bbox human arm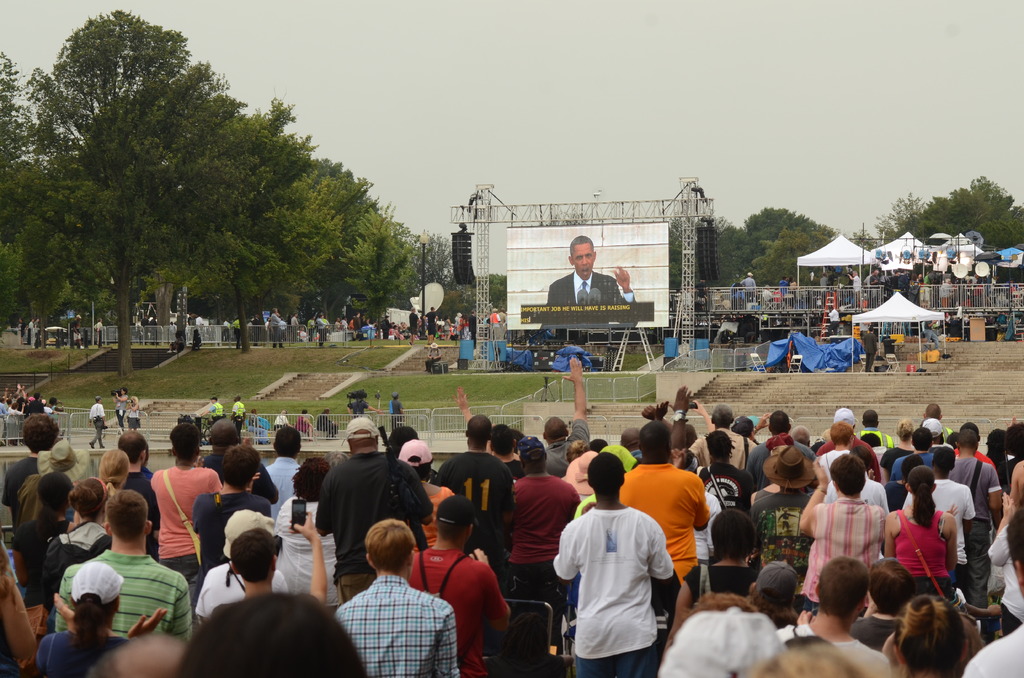
296, 508, 329, 613
